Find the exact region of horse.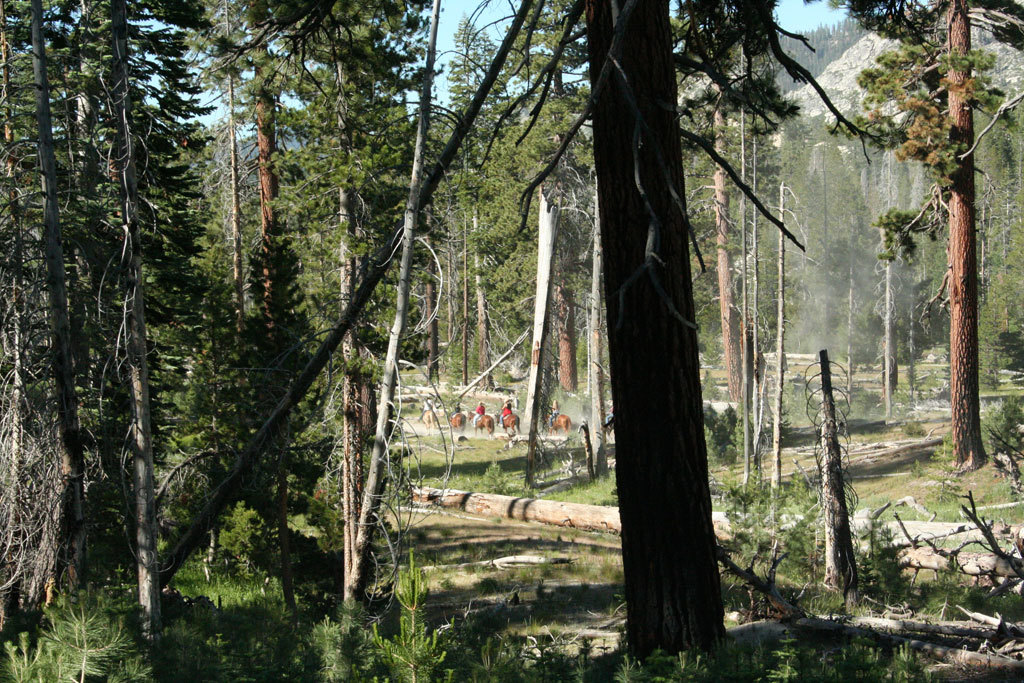
Exact region: region(540, 408, 571, 435).
